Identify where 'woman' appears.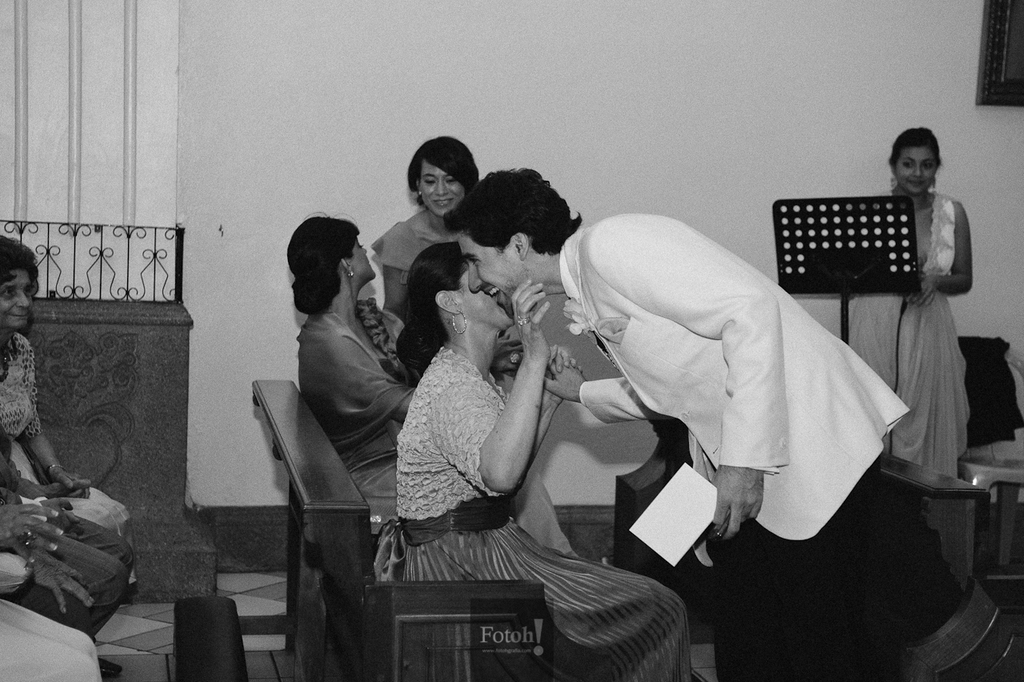
Appears at bbox(376, 243, 694, 681).
